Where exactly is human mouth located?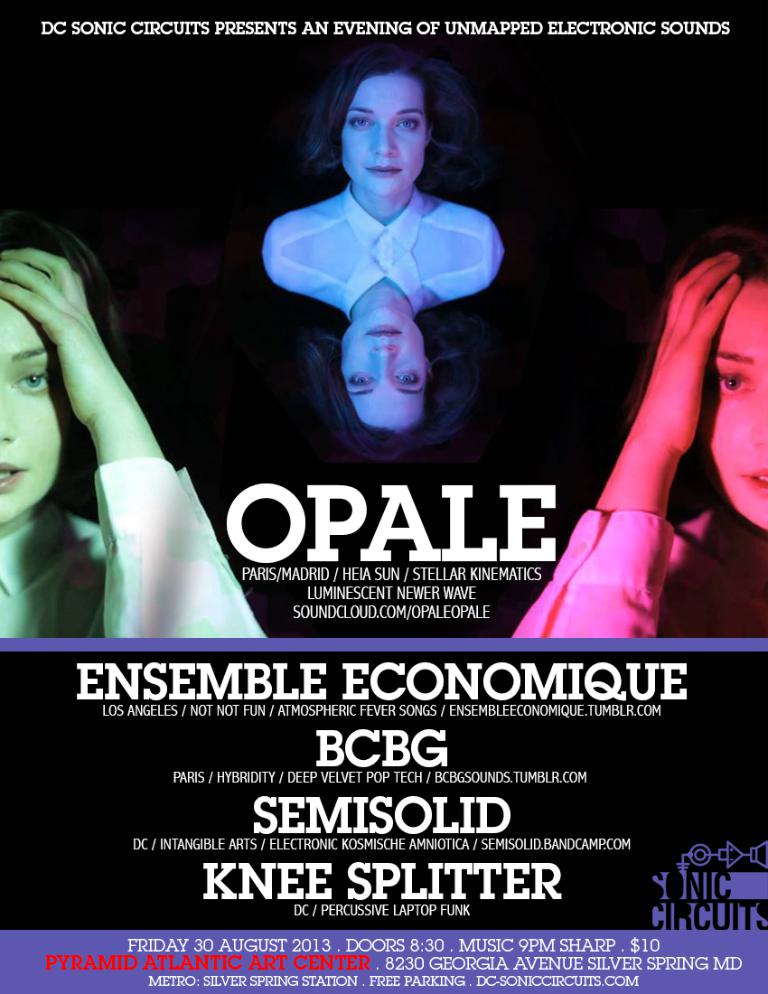
Its bounding box is (366, 163, 403, 177).
